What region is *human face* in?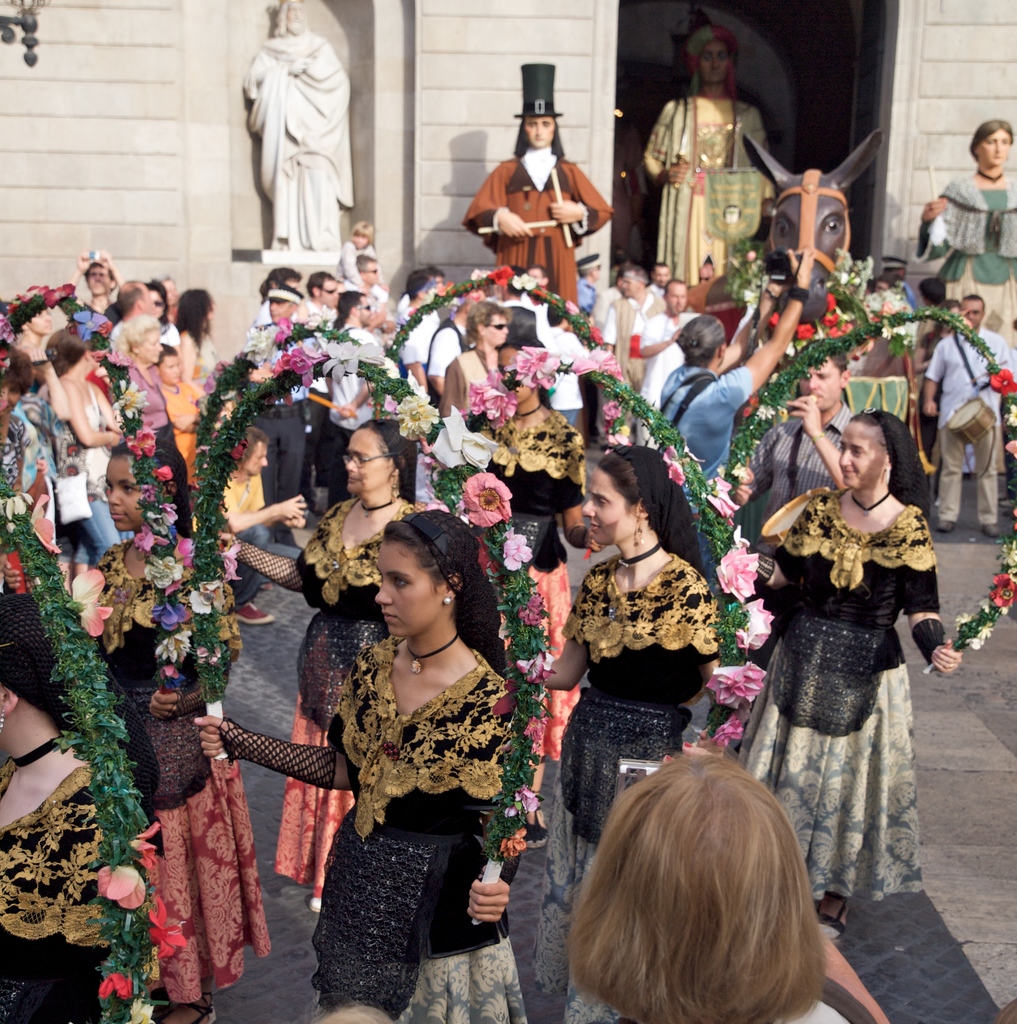
detection(241, 442, 264, 475).
